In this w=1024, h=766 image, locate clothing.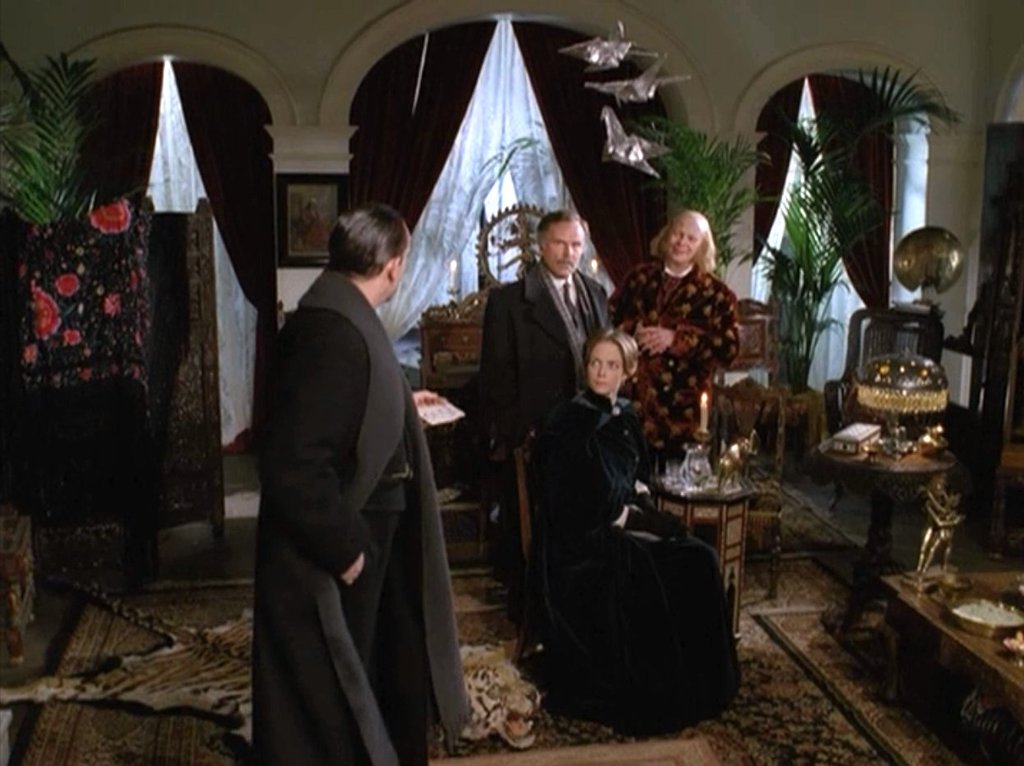
Bounding box: (510, 379, 735, 737).
